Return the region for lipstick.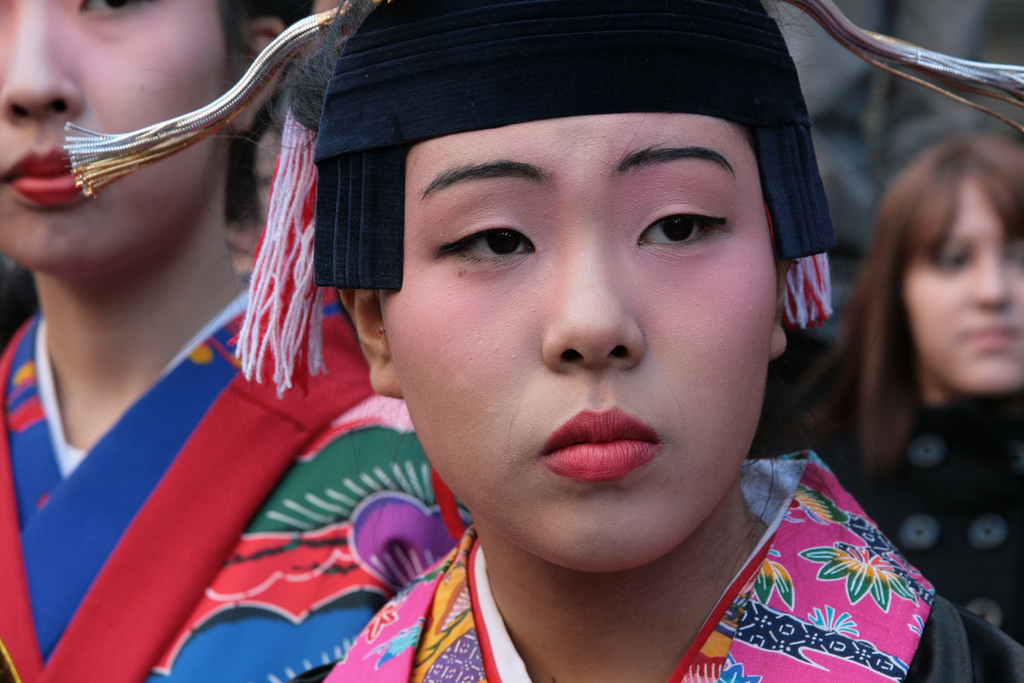
pyautogui.locateOnScreen(0, 152, 79, 213).
